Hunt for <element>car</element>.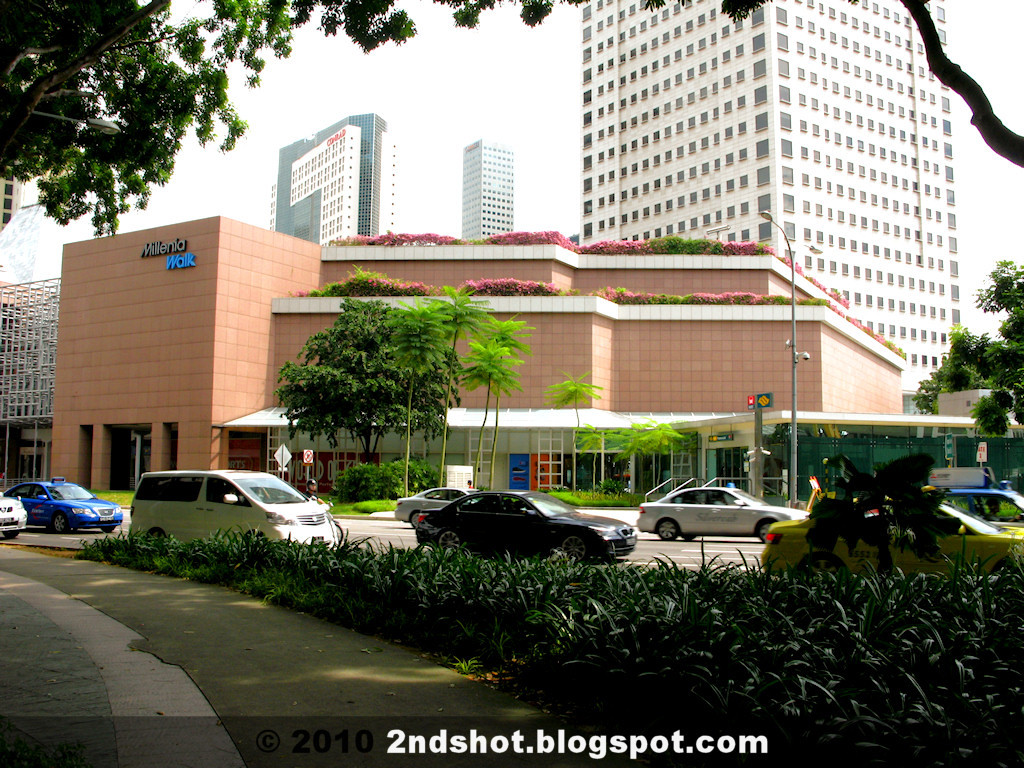
Hunted down at pyautogui.locateOnScreen(140, 462, 311, 549).
